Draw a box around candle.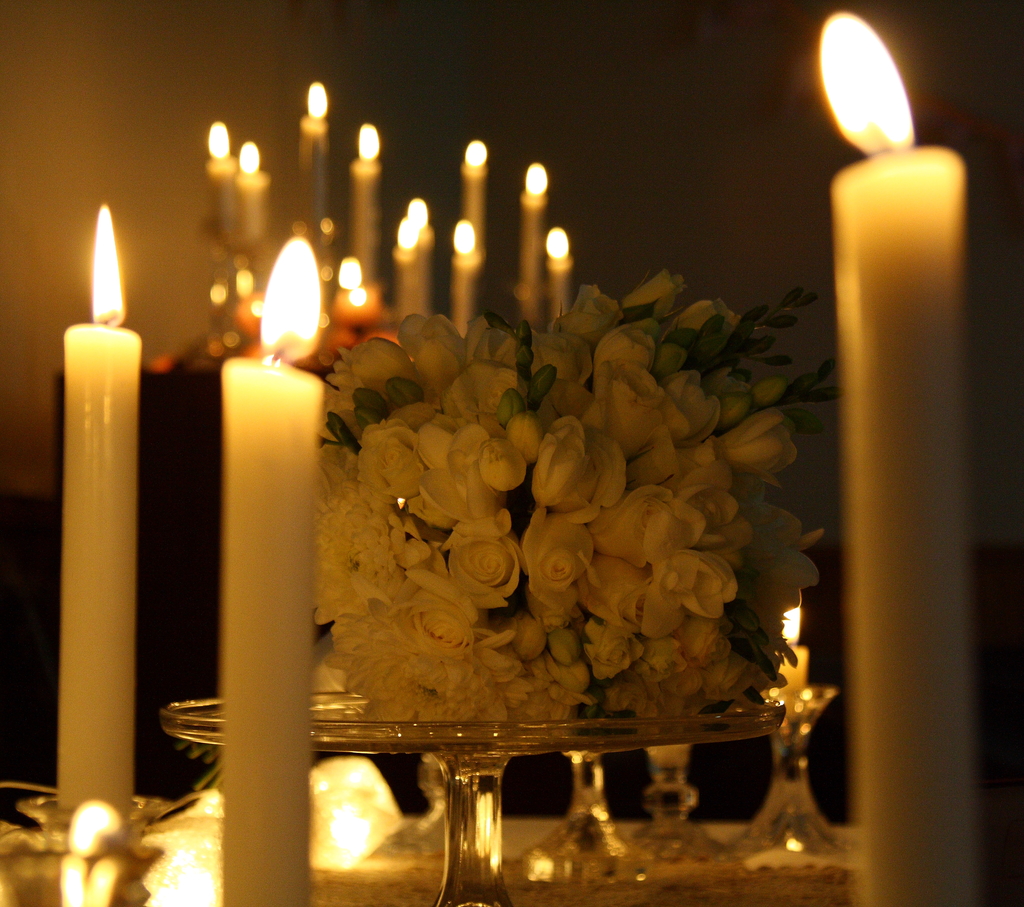
x1=540 y1=250 x2=570 y2=318.
